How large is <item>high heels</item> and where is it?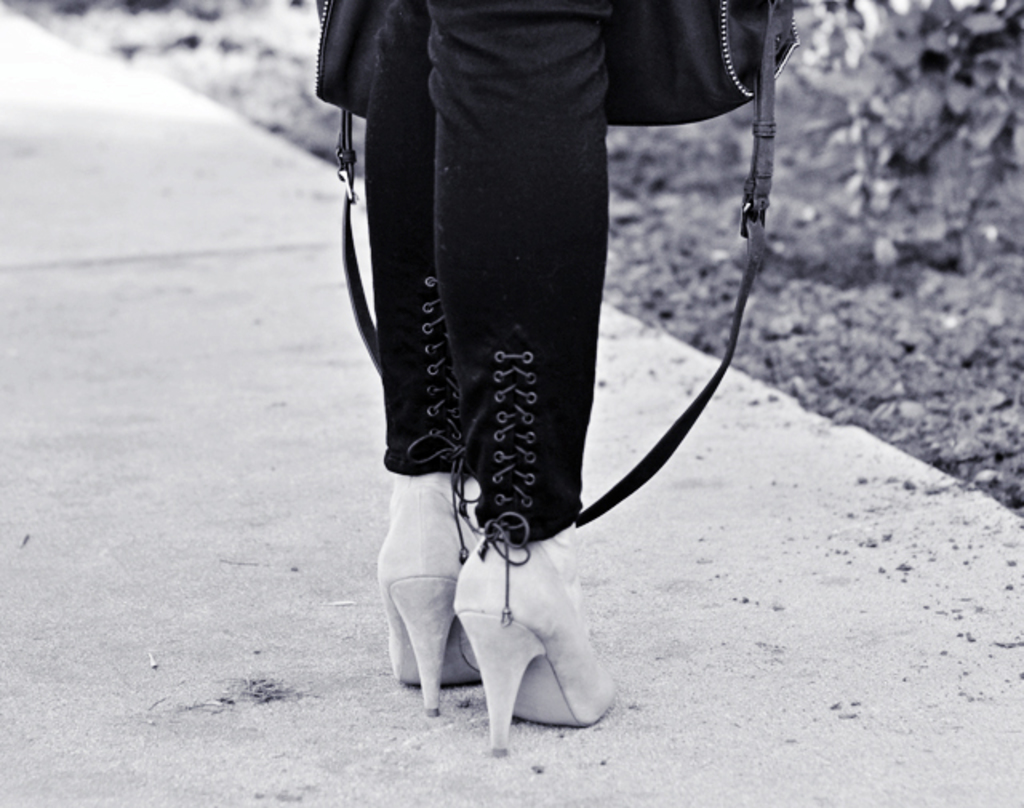
Bounding box: crop(381, 482, 482, 717).
